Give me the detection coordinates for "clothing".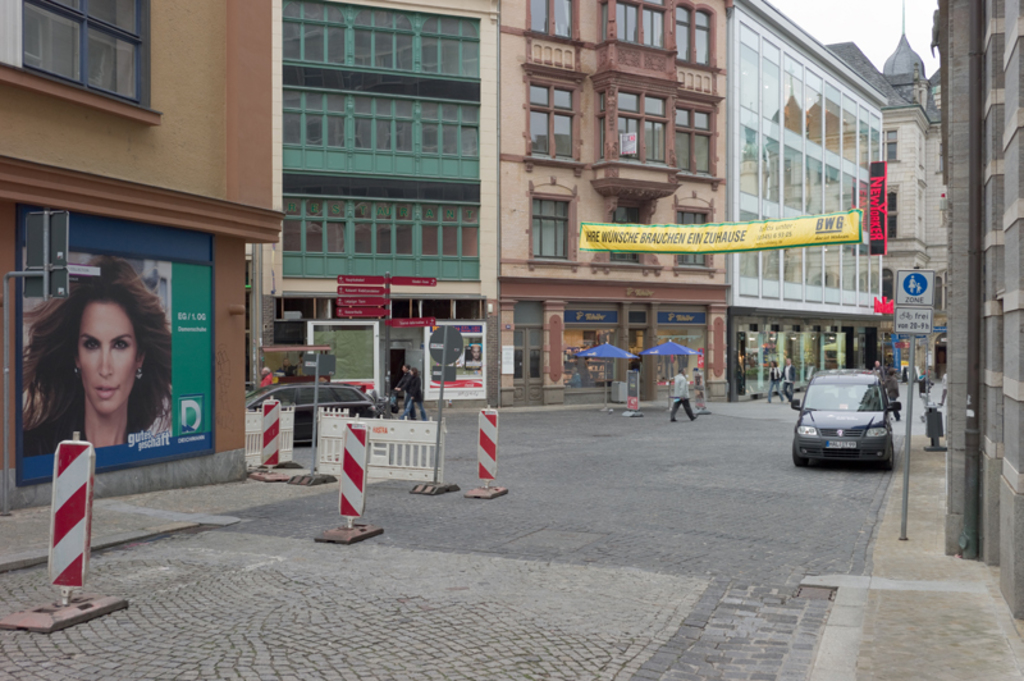
locate(762, 365, 783, 399).
